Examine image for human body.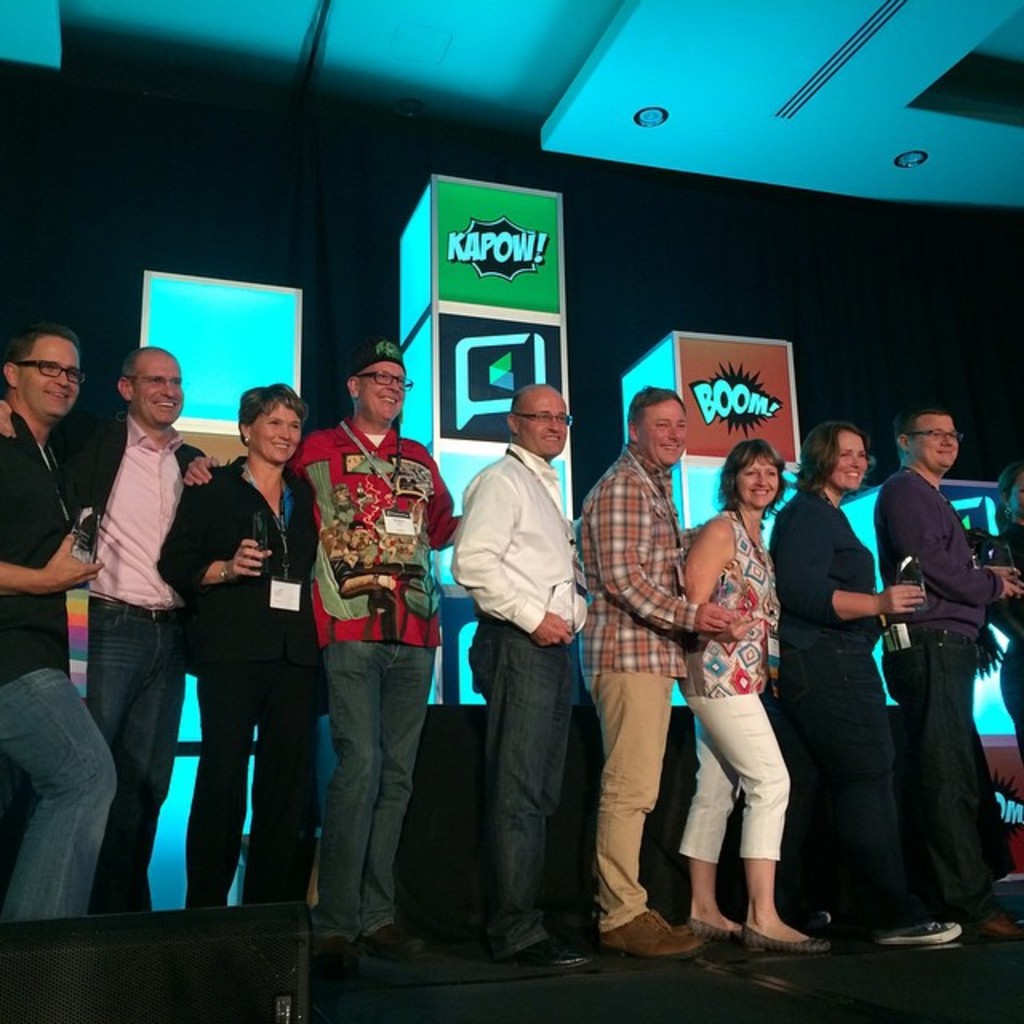
Examination result: bbox=(667, 430, 814, 971).
